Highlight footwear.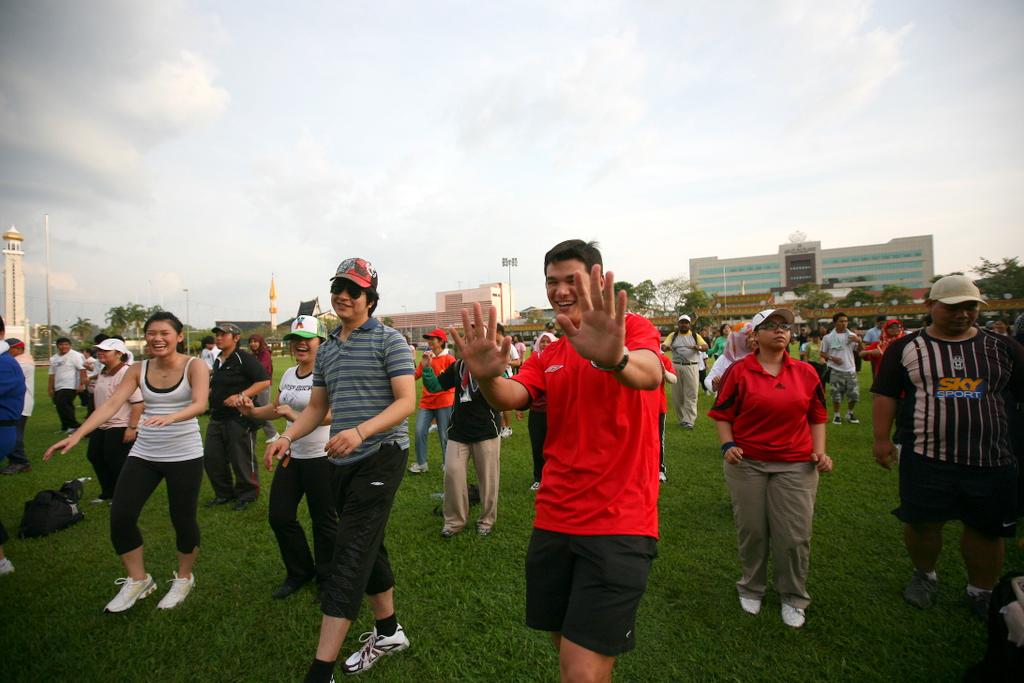
Highlighted region: <bbox>403, 459, 429, 476</bbox>.
